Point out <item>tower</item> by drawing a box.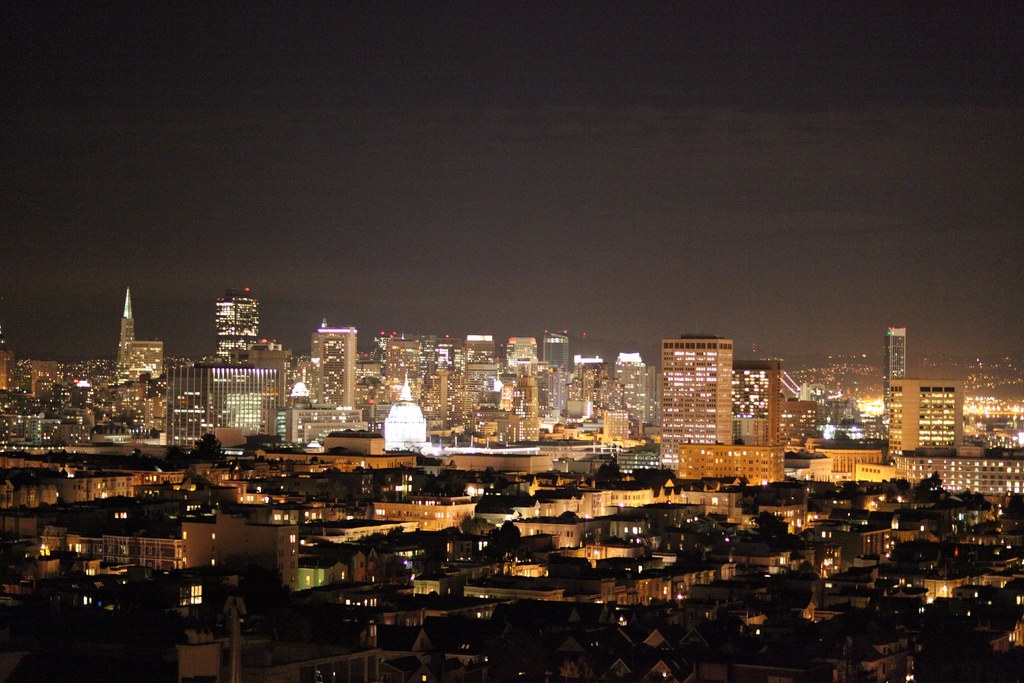
box=[618, 361, 644, 434].
